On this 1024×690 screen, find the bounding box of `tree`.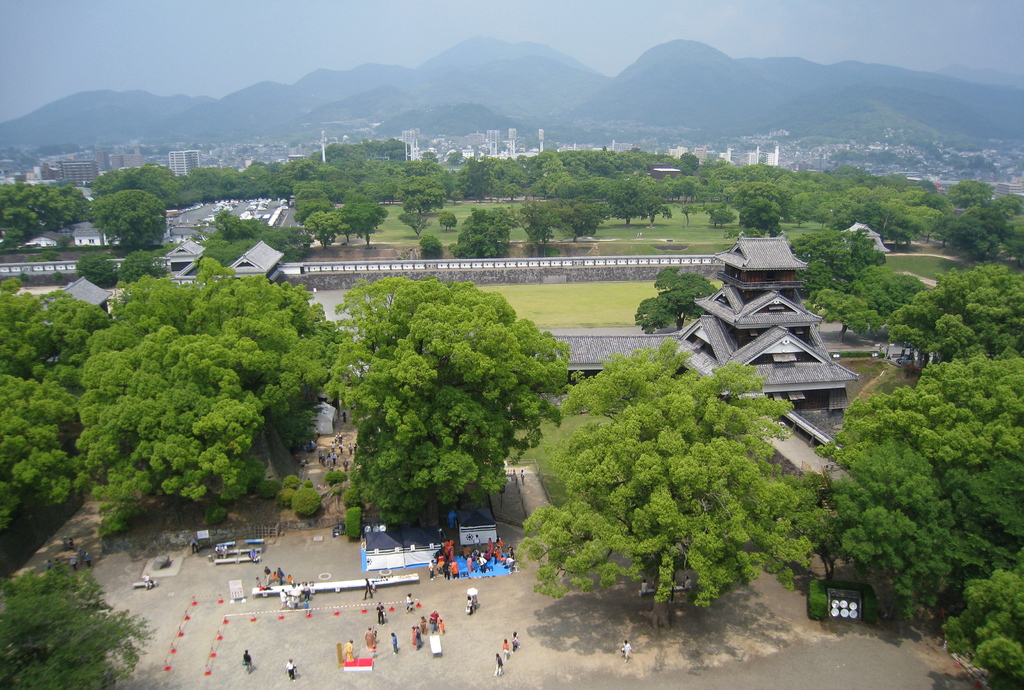
Bounding box: (left=623, top=268, right=713, bottom=328).
